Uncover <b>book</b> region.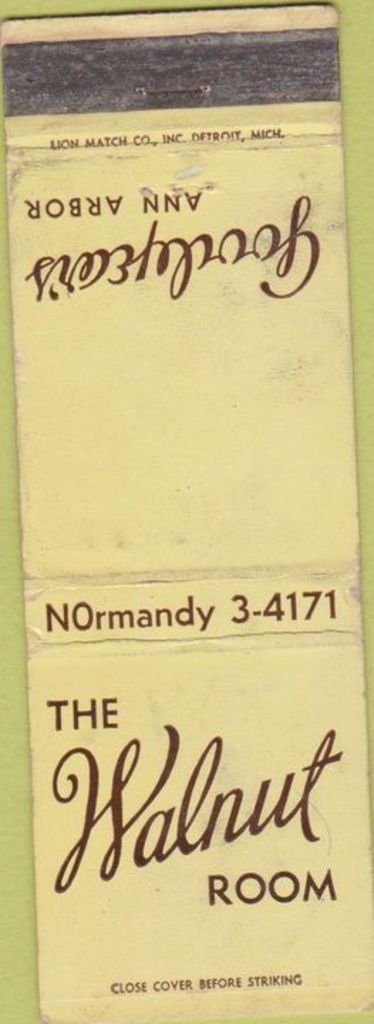
Uncovered: BBox(0, 3, 373, 1017).
